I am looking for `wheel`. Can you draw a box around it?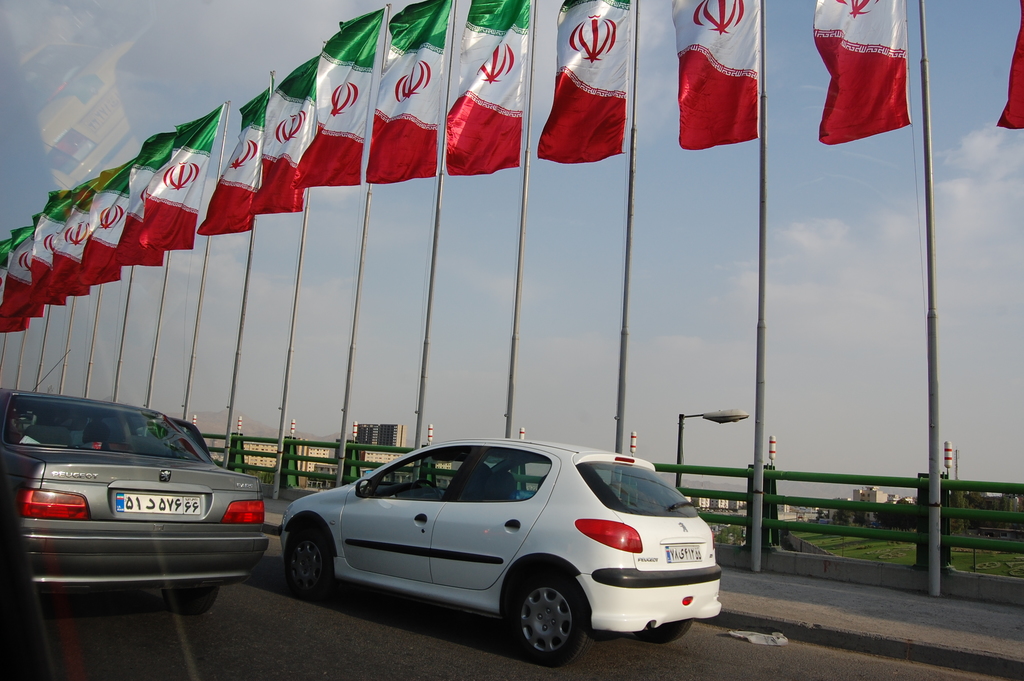
Sure, the bounding box is l=286, t=528, r=333, b=595.
